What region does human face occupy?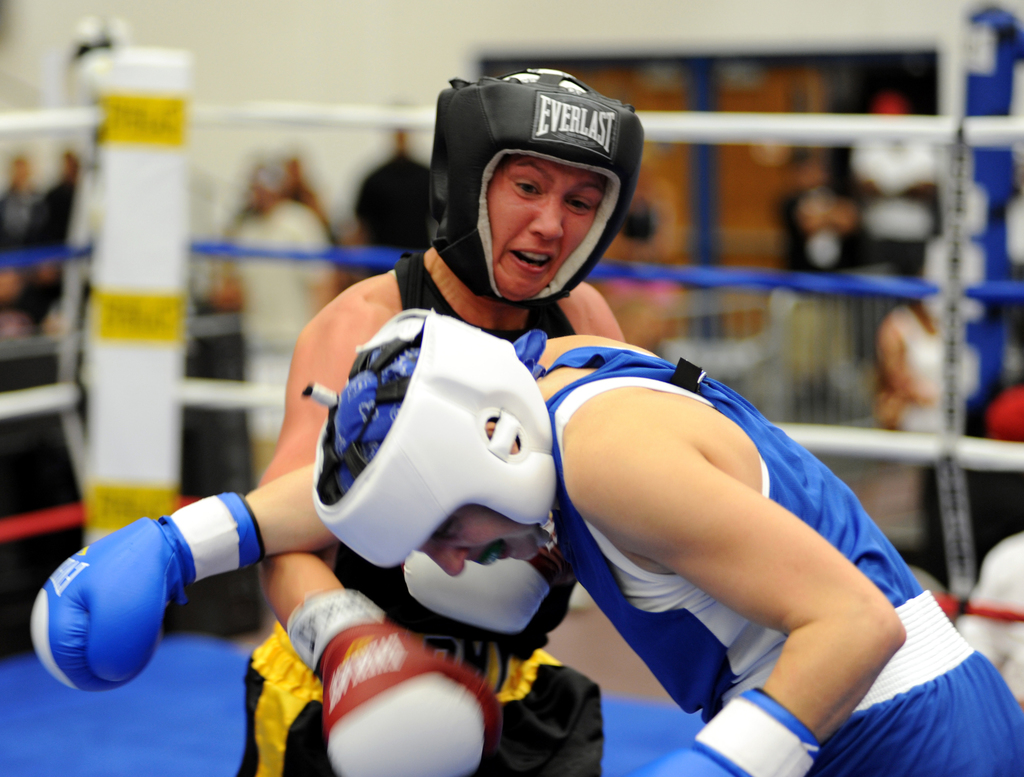
484 141 606 292.
